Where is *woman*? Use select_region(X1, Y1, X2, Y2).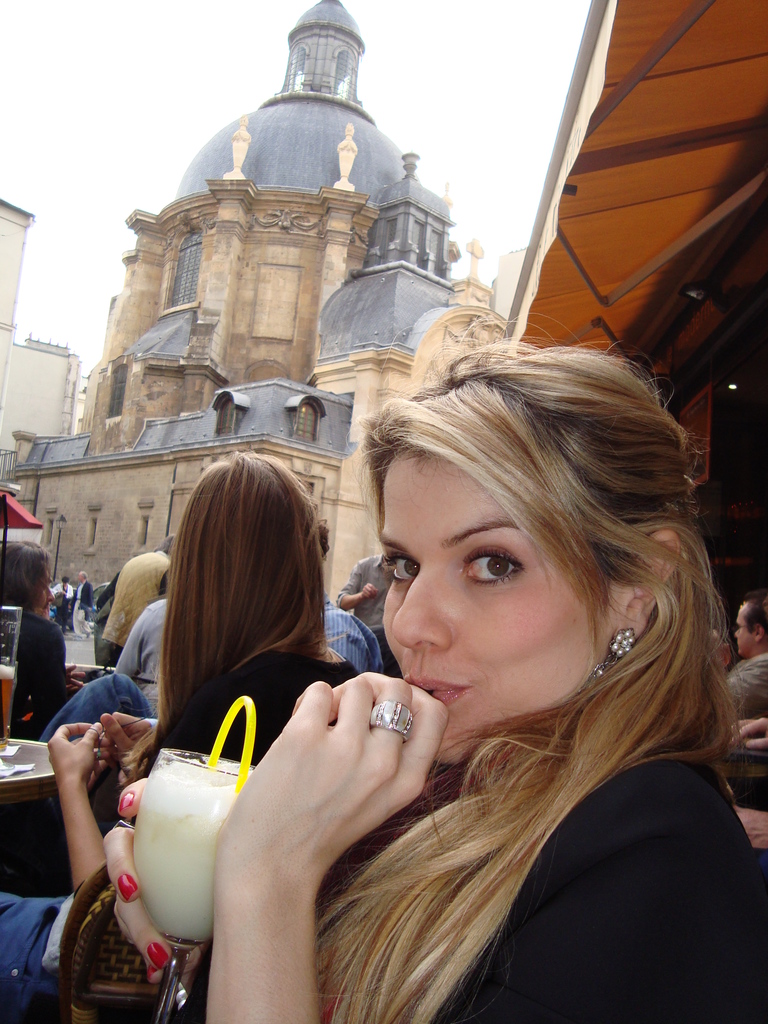
select_region(232, 306, 740, 1023).
